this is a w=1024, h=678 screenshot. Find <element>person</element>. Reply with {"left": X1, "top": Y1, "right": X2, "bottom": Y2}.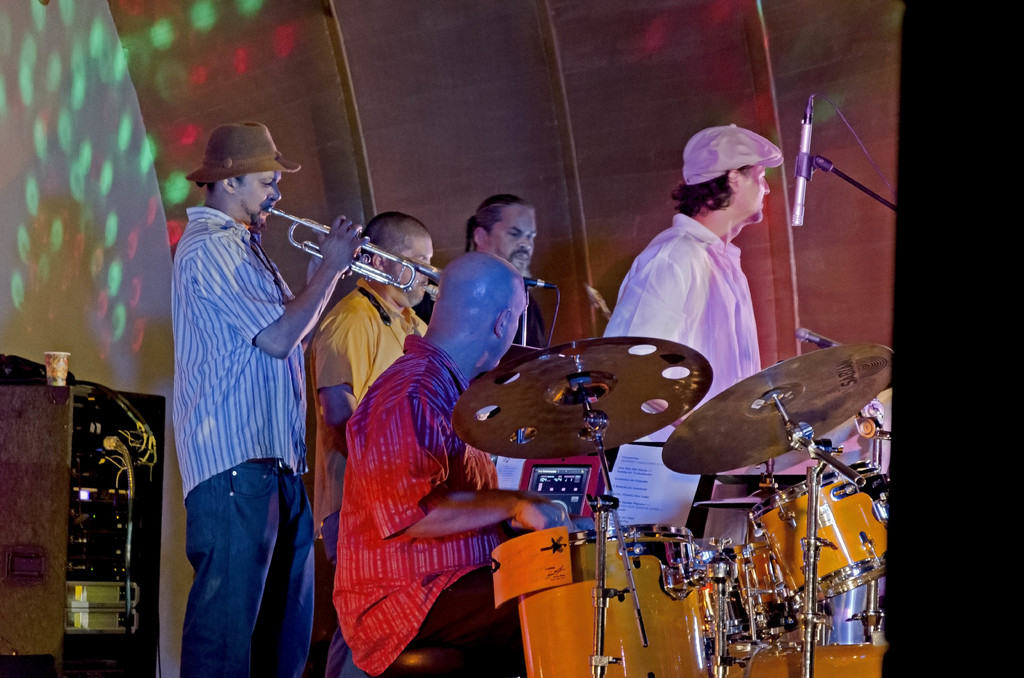
{"left": 464, "top": 192, "right": 556, "bottom": 366}.
